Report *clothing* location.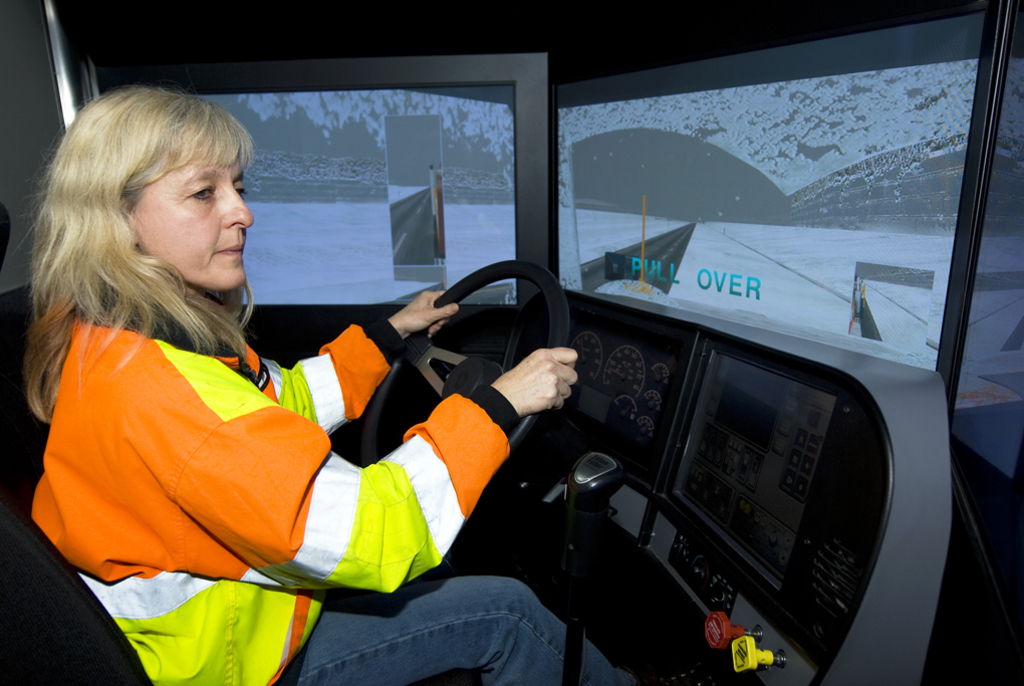
Report: <box>29,293,521,685</box>.
